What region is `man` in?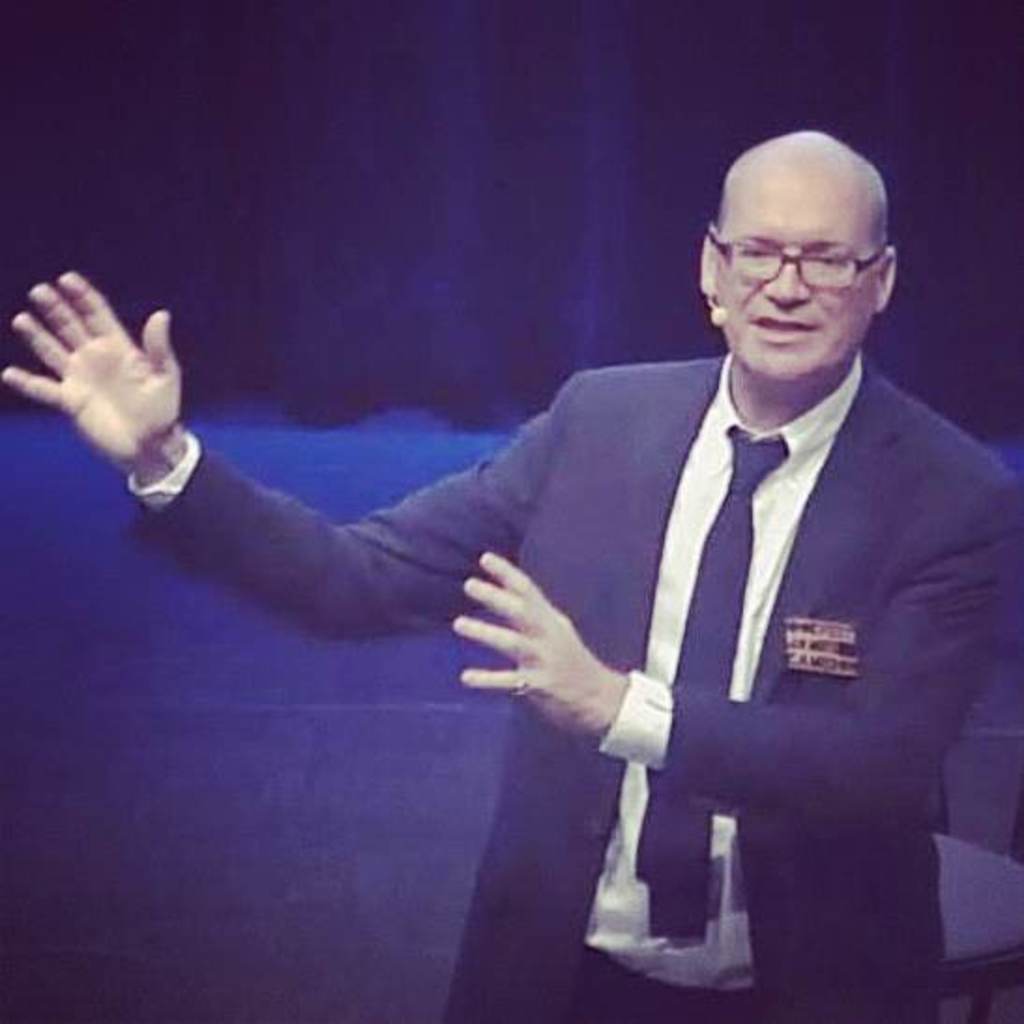
box(0, 129, 1011, 1022).
